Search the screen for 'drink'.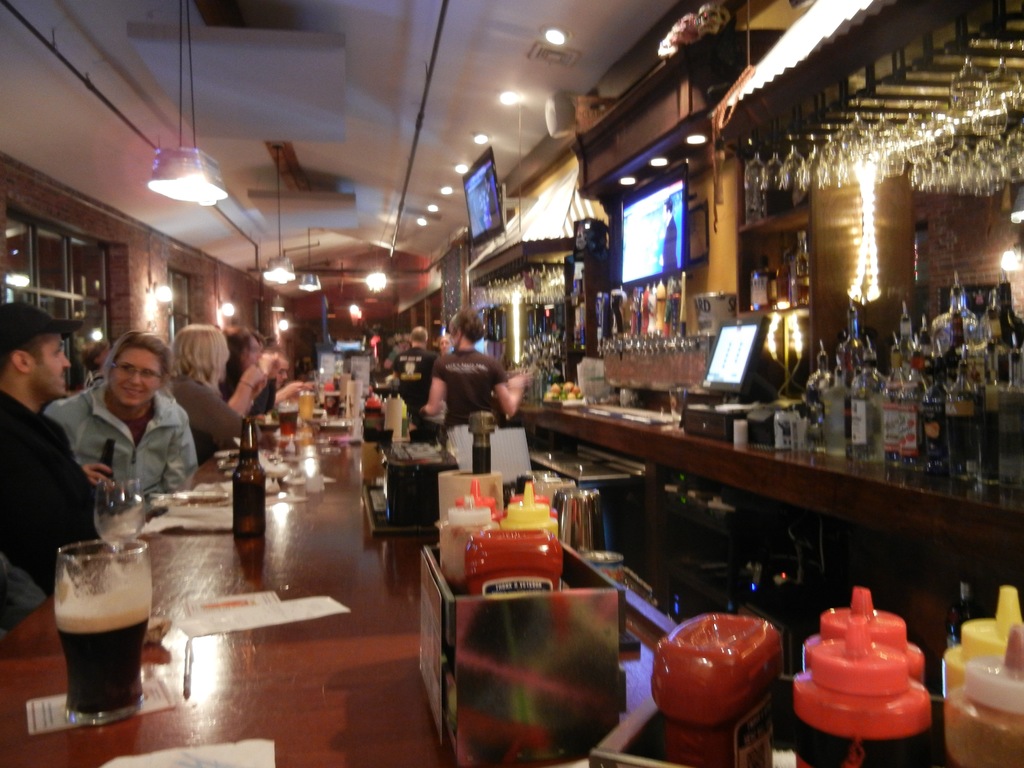
Found at box(327, 394, 344, 415).
